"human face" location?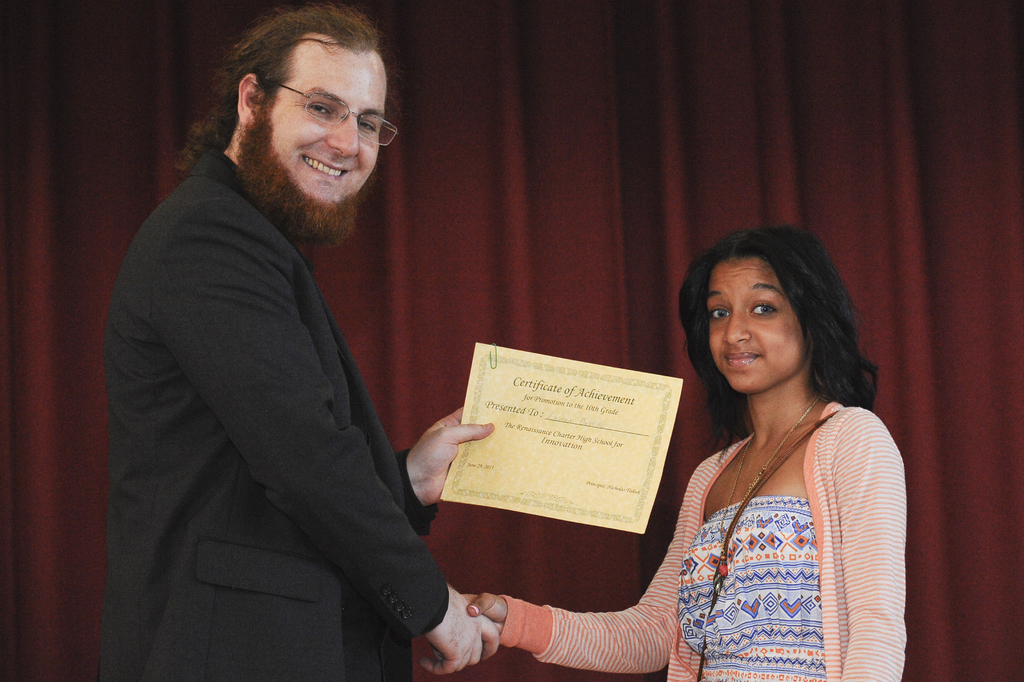
rect(259, 41, 394, 206)
